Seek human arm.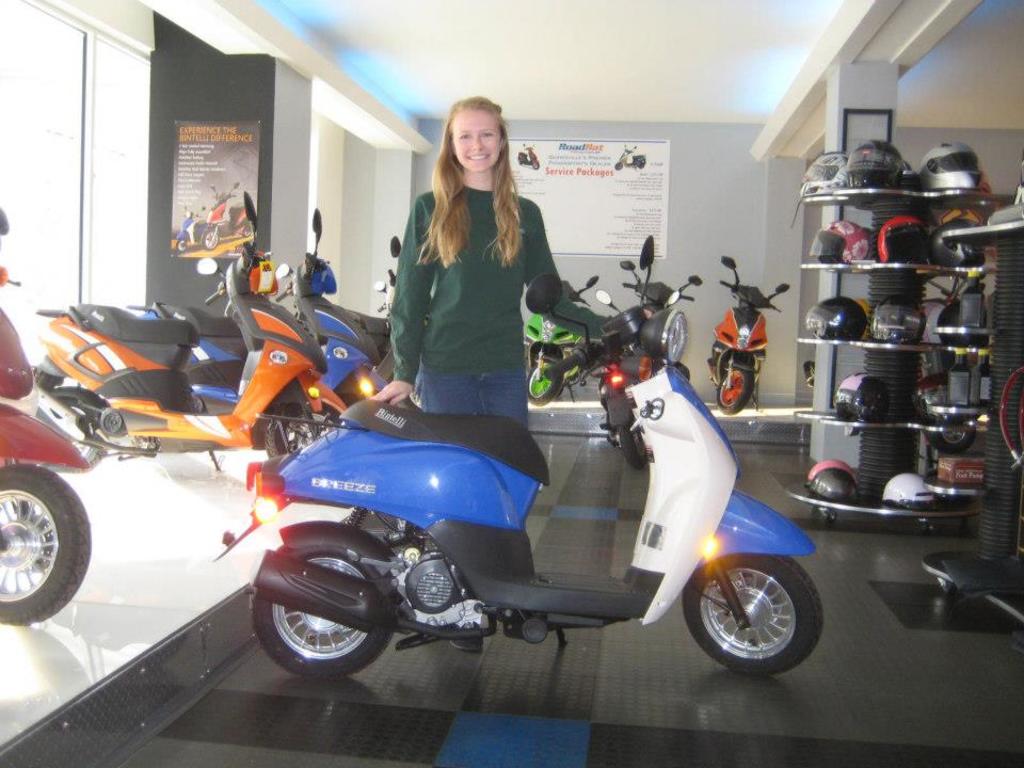
(519, 205, 656, 340).
